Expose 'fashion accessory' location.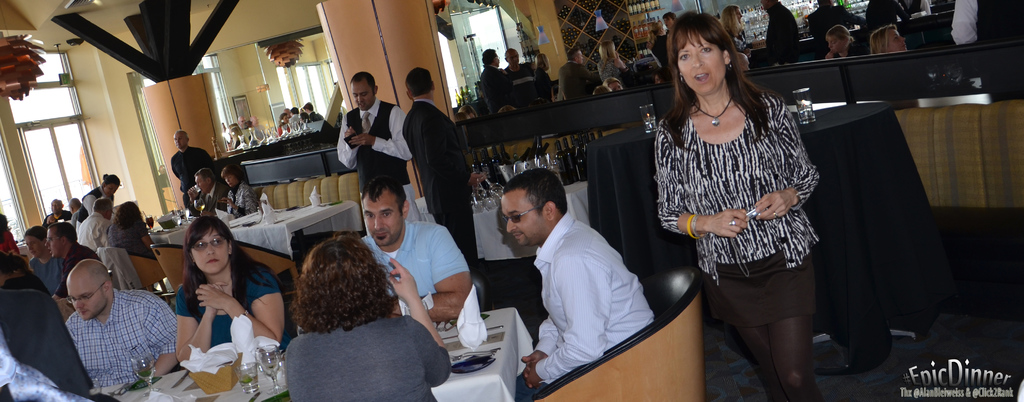
Exposed at bbox=[692, 96, 732, 128].
